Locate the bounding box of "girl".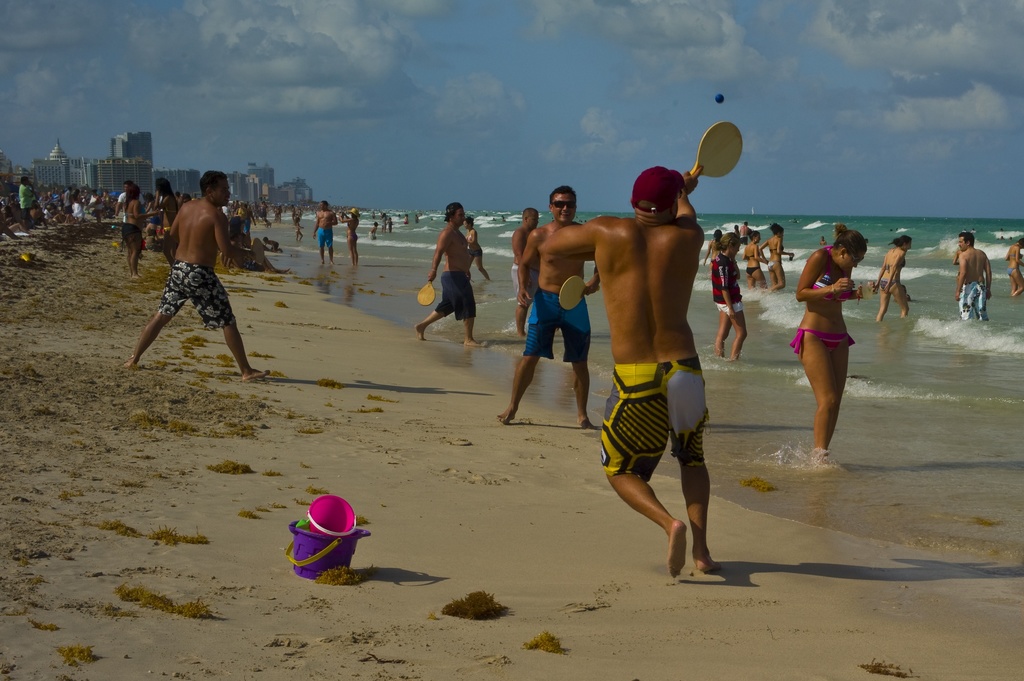
Bounding box: <bbox>739, 230, 771, 291</bbox>.
